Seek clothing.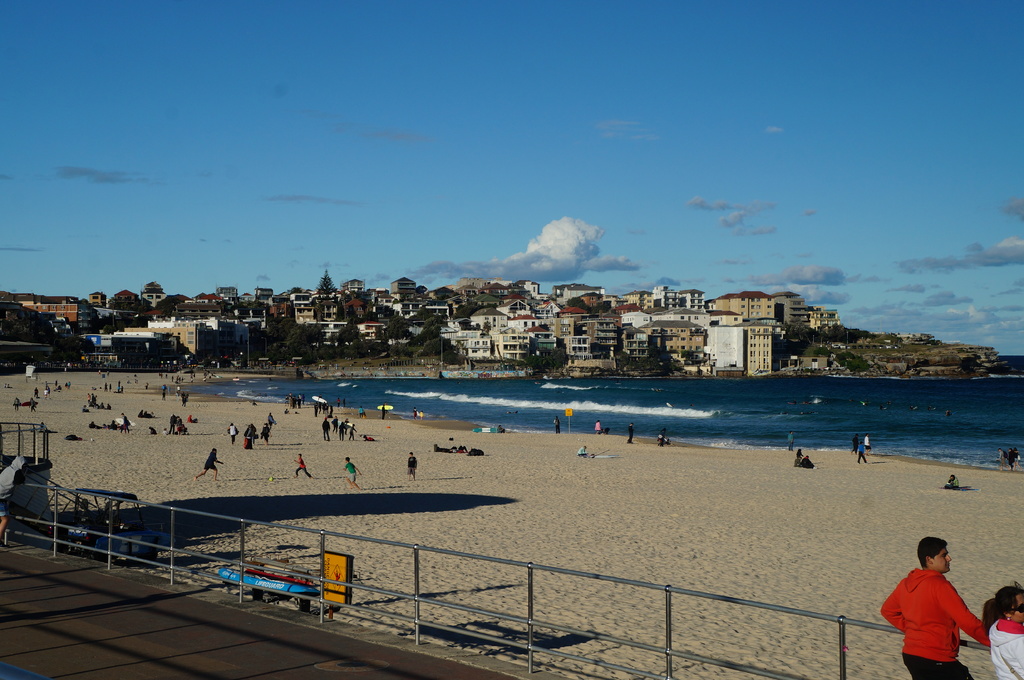
left=203, top=450, right=219, bottom=470.
